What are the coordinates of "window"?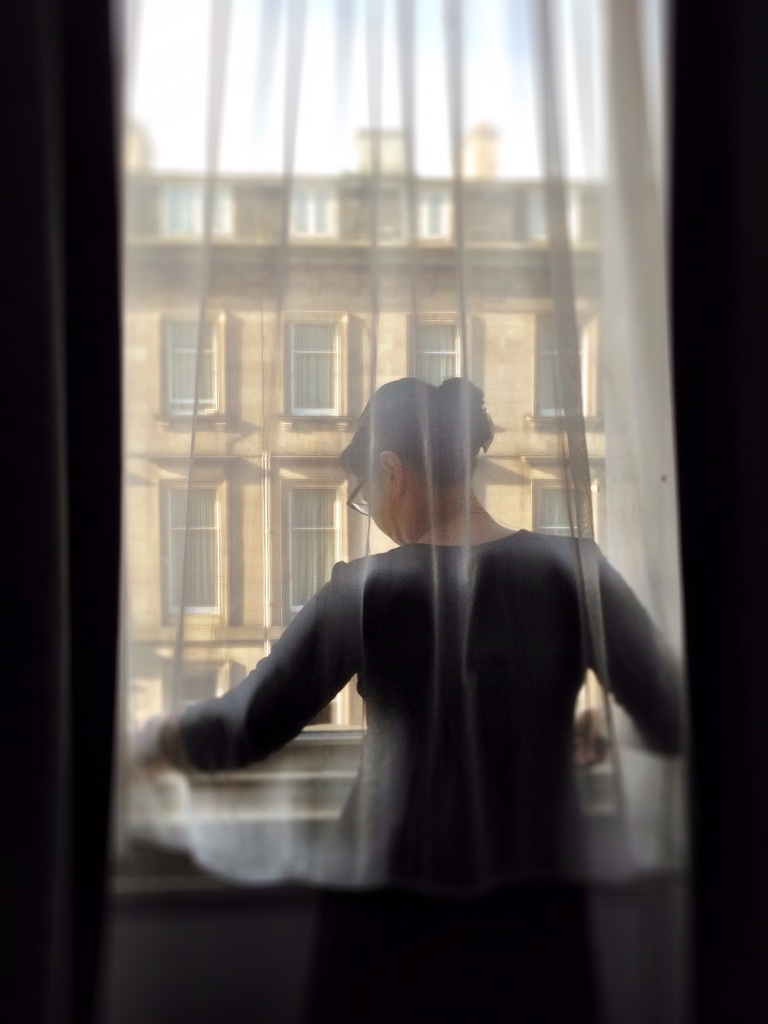
(left=51, top=35, right=735, bottom=867).
